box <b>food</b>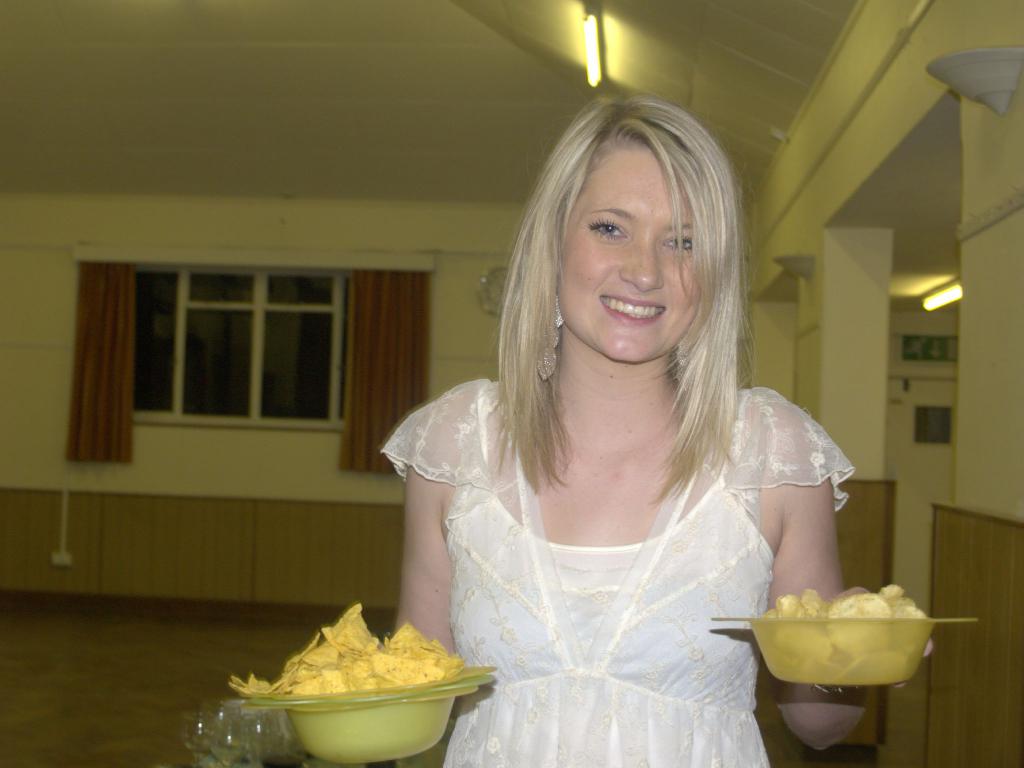
(x1=227, y1=627, x2=468, y2=734)
